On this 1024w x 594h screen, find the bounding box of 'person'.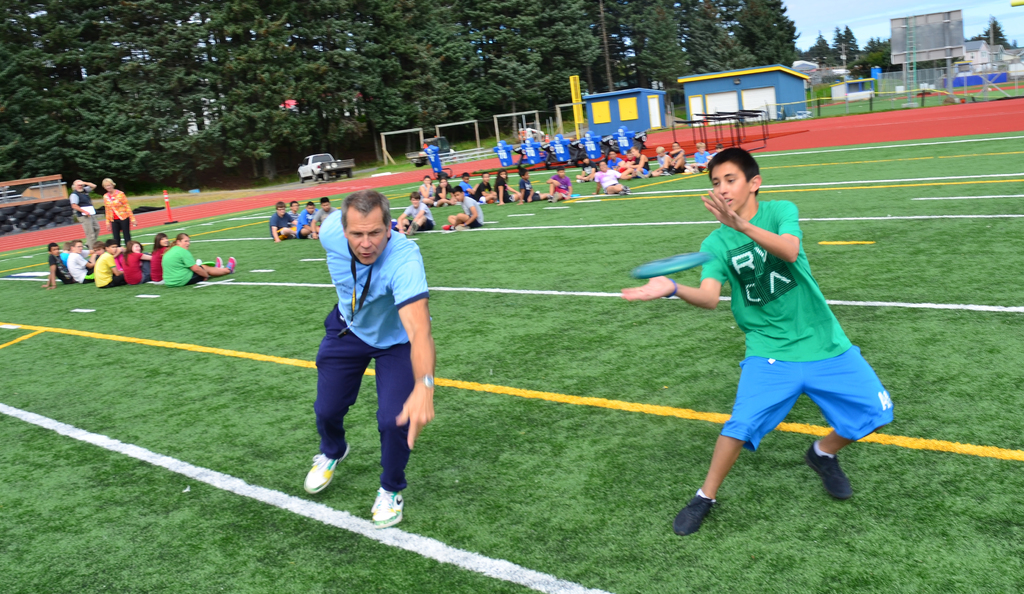
Bounding box: <bbox>310, 192, 340, 239</bbox>.
